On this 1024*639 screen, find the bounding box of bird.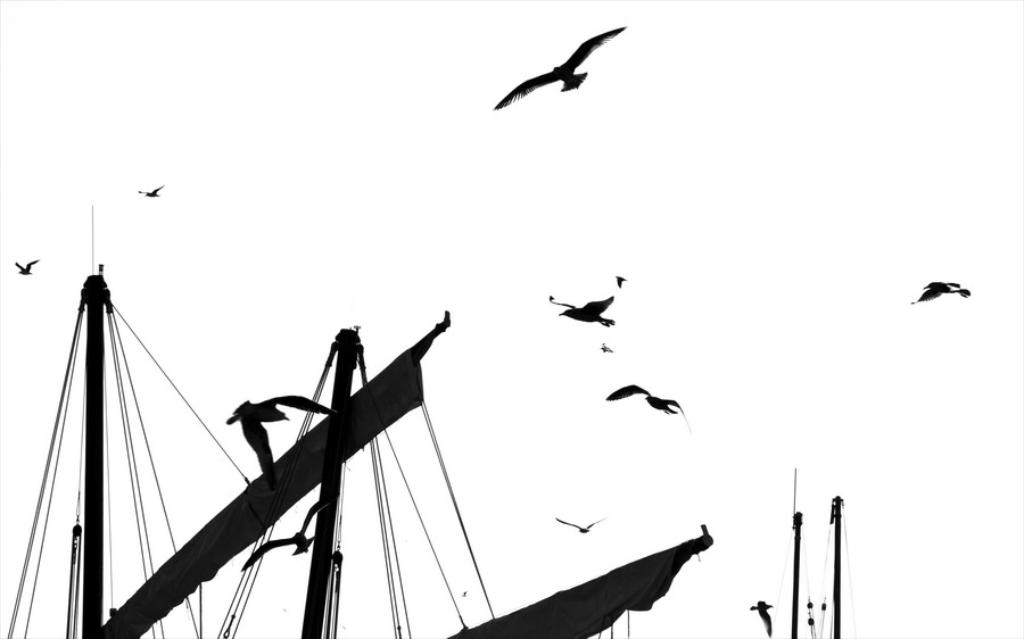
Bounding box: <bbox>245, 488, 336, 572</bbox>.
